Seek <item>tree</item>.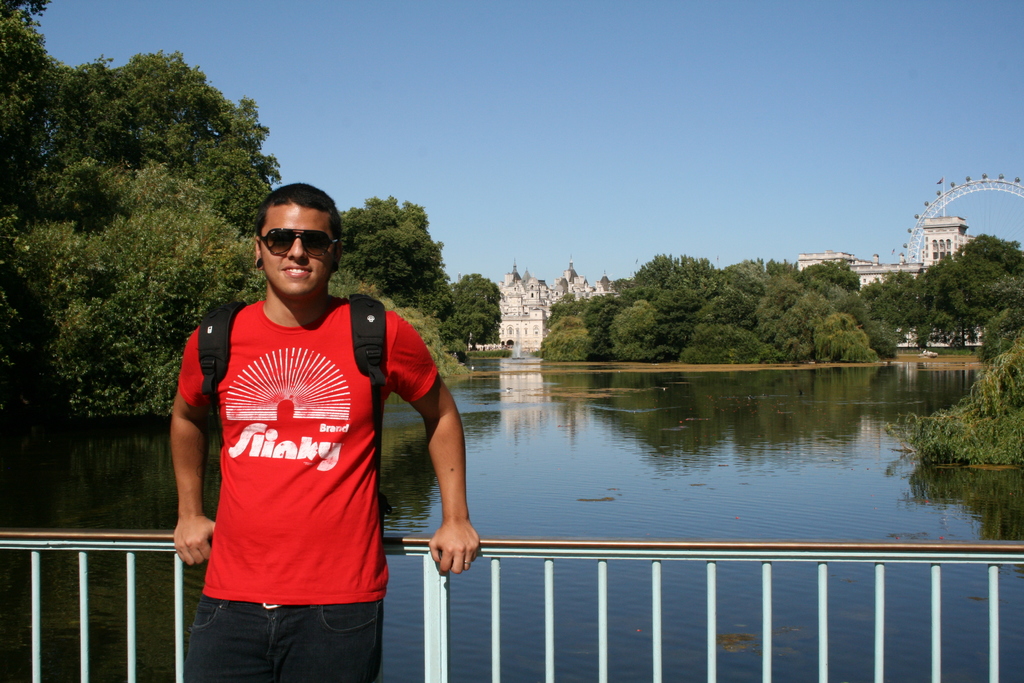
<bbox>954, 231, 1023, 279</bbox>.
